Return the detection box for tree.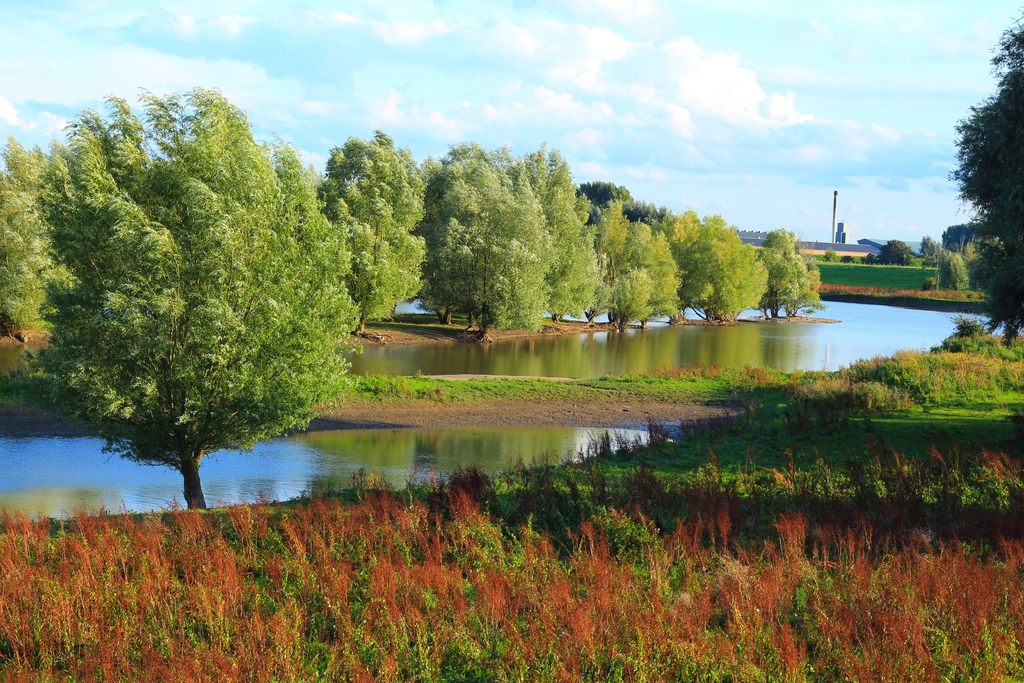
region(27, 88, 353, 520).
